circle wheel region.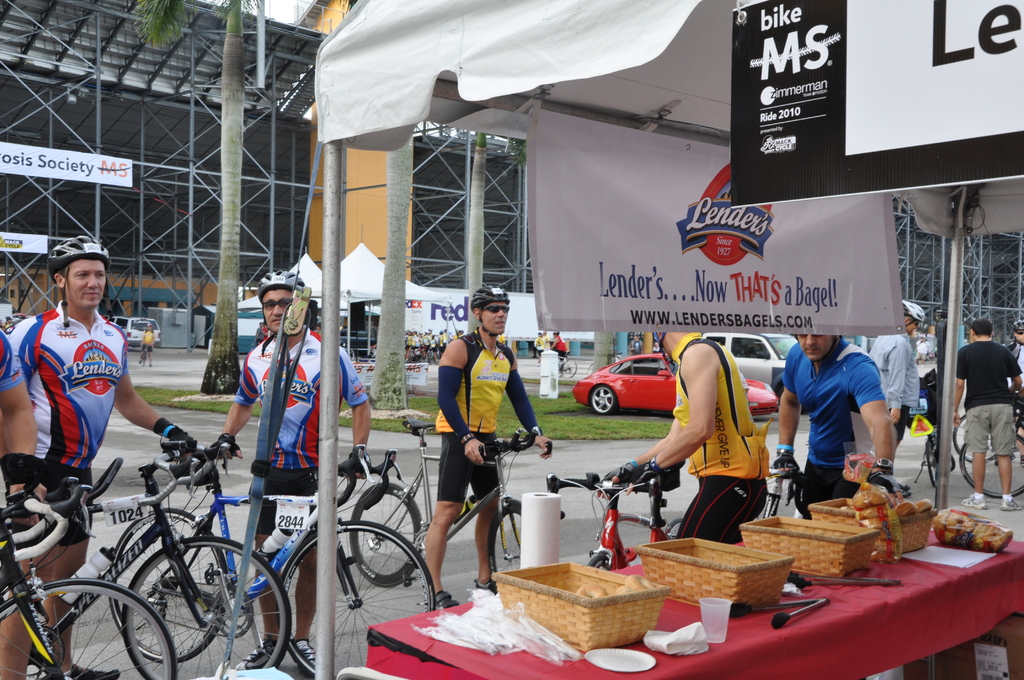
Region: (956,415,1000,466).
